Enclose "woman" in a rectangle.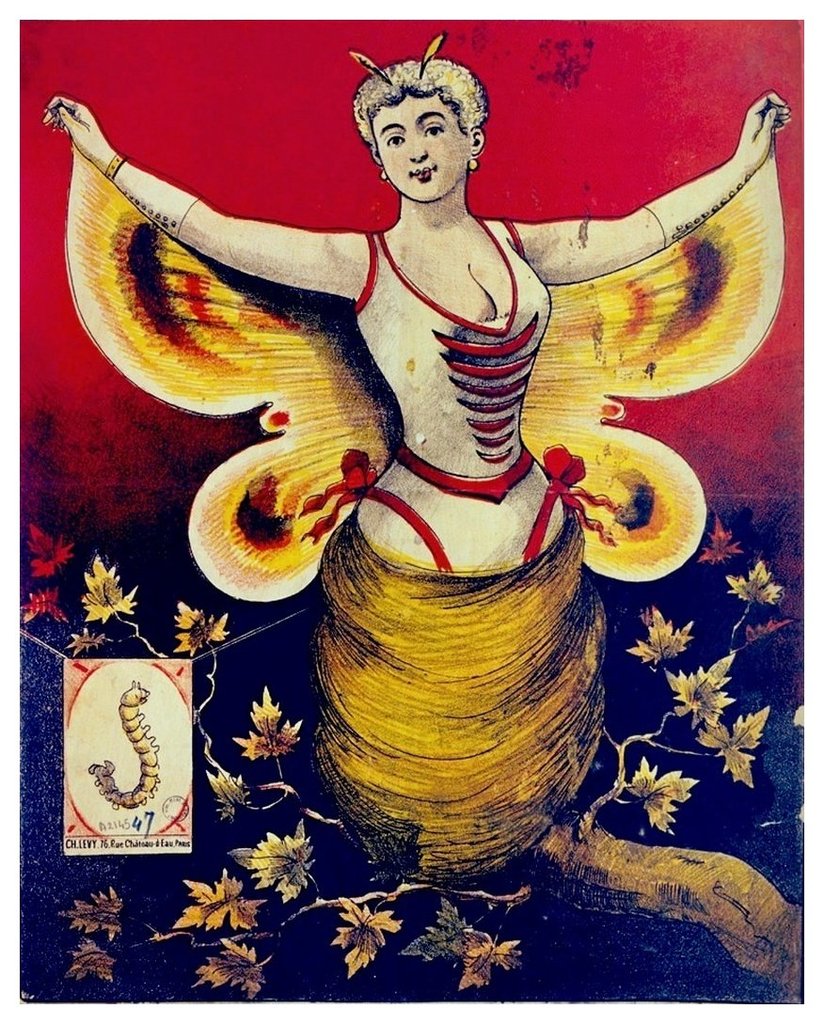
{"left": 113, "top": 39, "right": 738, "bottom": 790}.
